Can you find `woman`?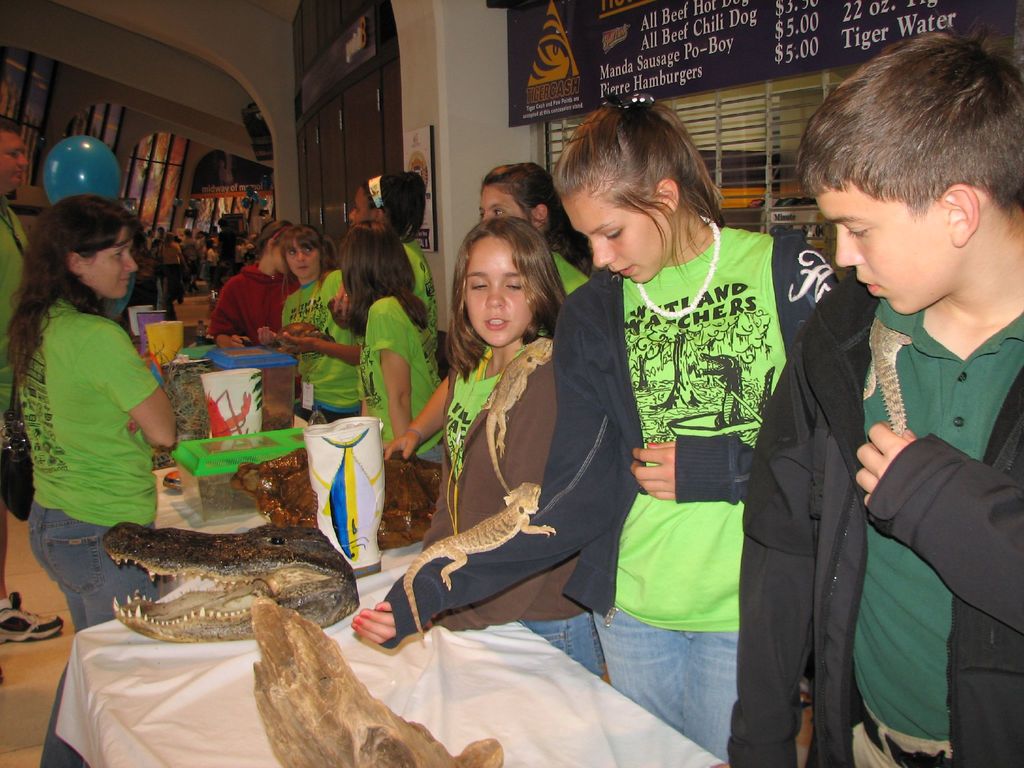
Yes, bounding box: l=354, t=98, r=837, b=749.
